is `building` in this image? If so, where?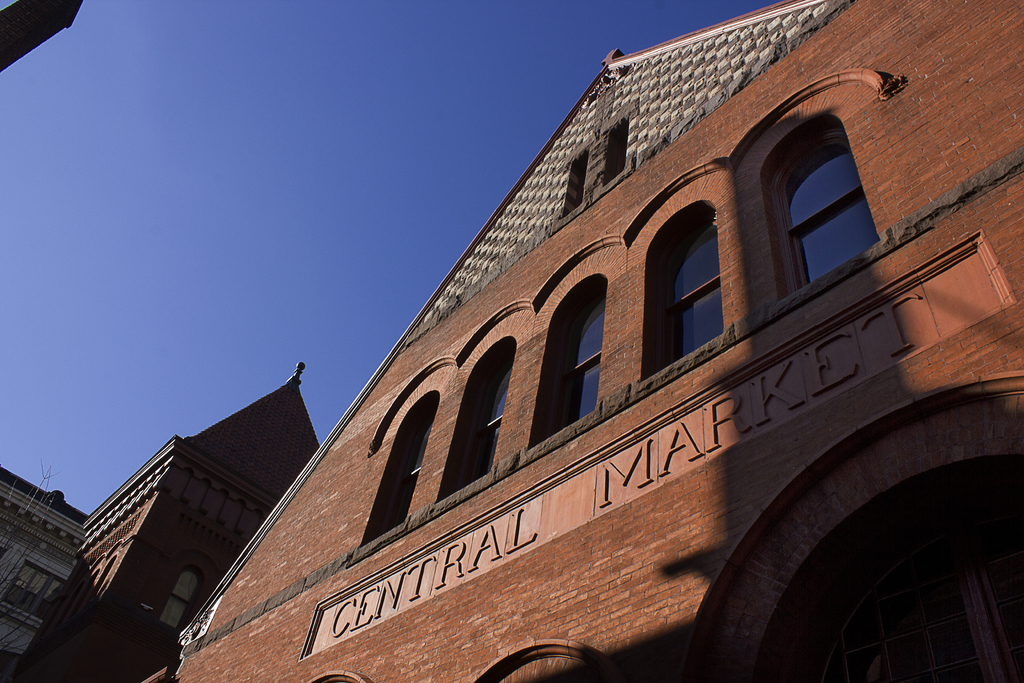
Yes, at left=0, top=361, right=321, bottom=682.
